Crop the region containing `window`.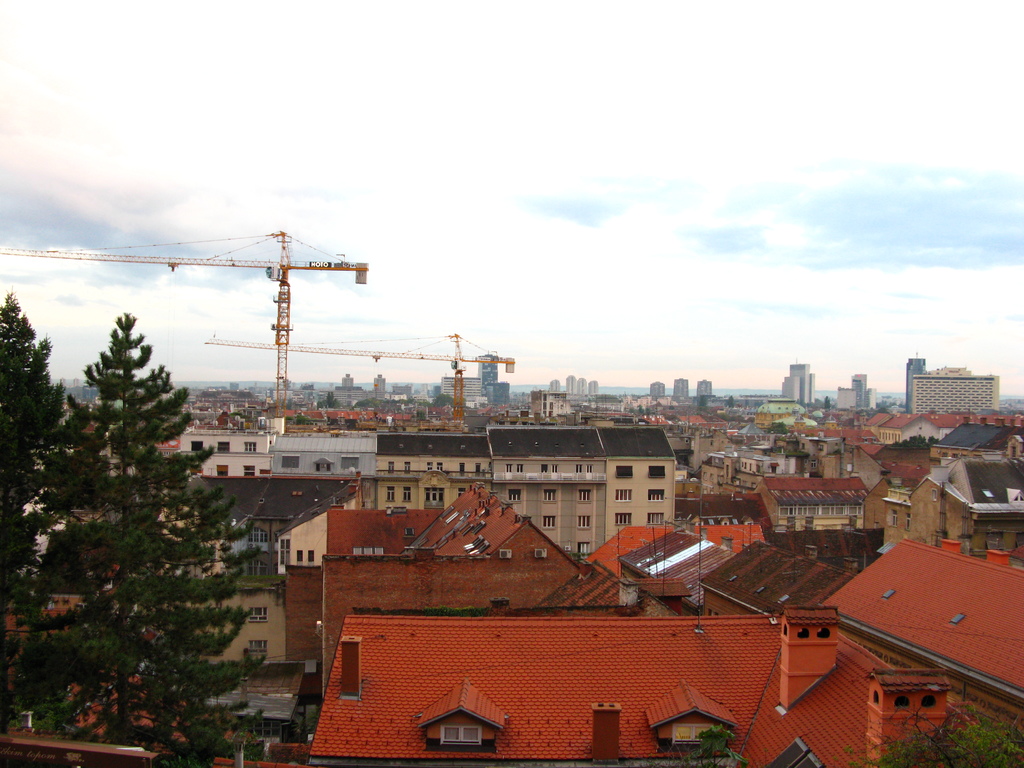
Crop region: 344,639,362,703.
